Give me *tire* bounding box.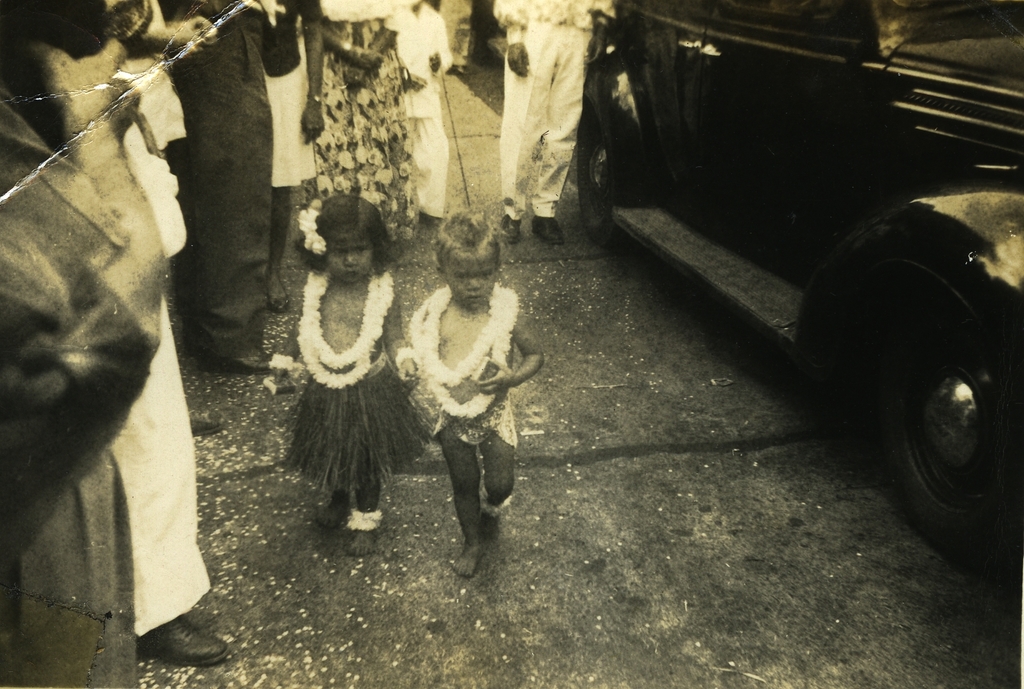
crop(872, 298, 998, 562).
